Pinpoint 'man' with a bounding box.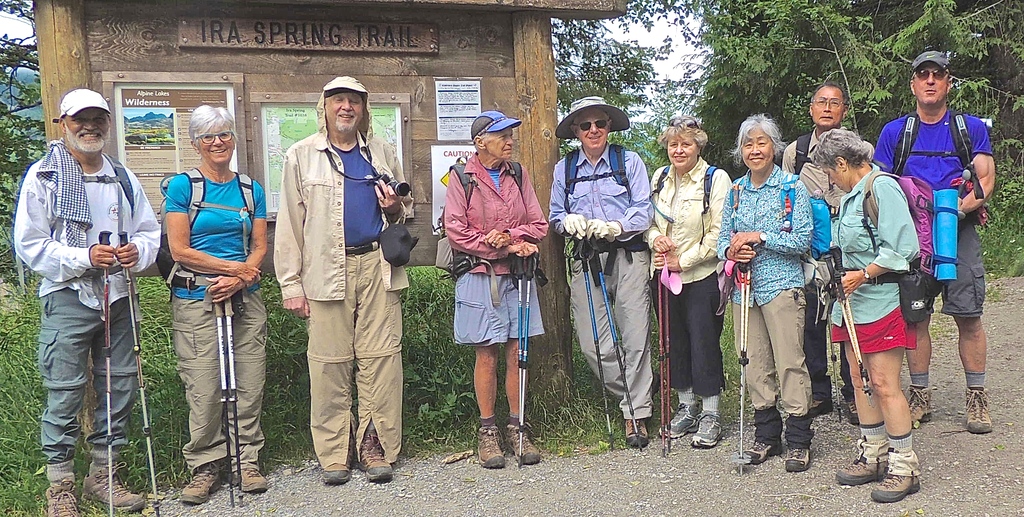
bbox=(544, 94, 661, 445).
